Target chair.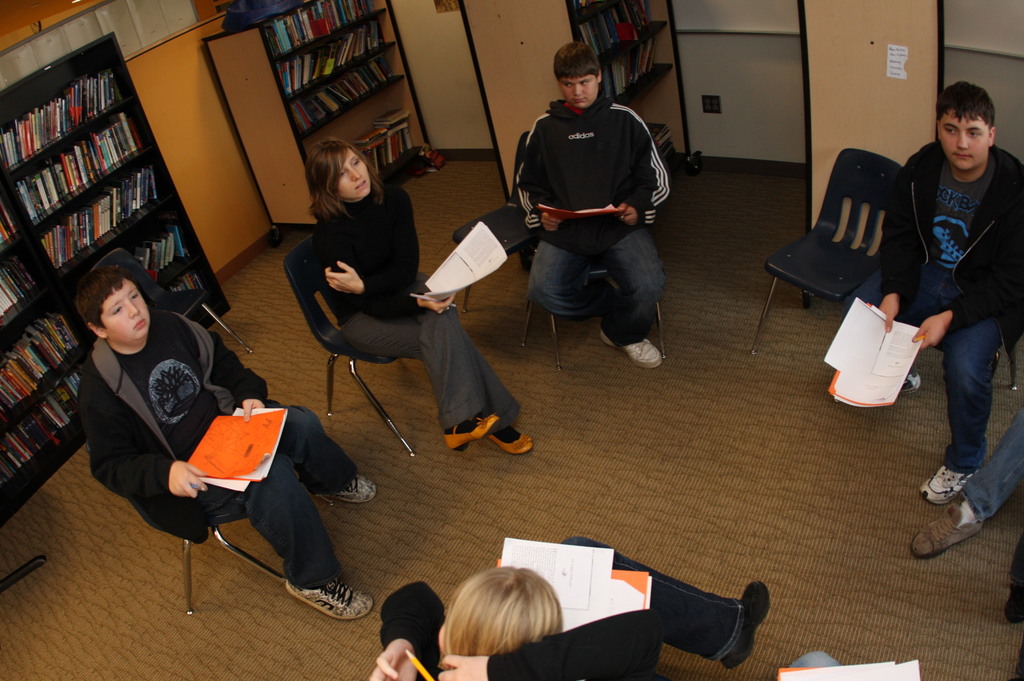
Target region: (552, 252, 666, 368).
